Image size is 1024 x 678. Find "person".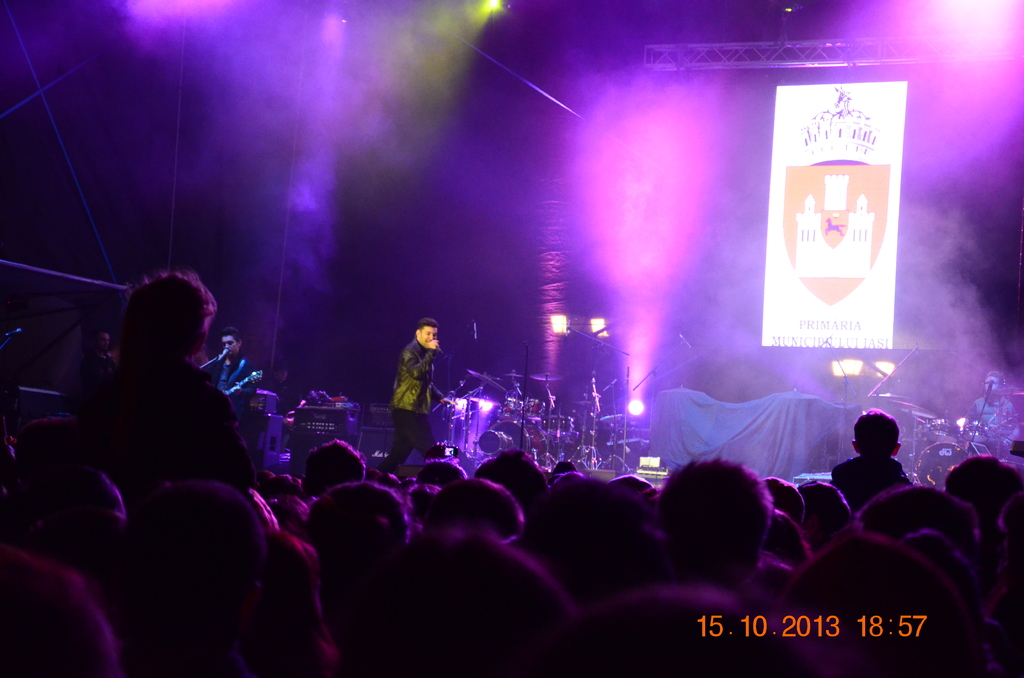
x1=63, y1=254, x2=259, y2=563.
